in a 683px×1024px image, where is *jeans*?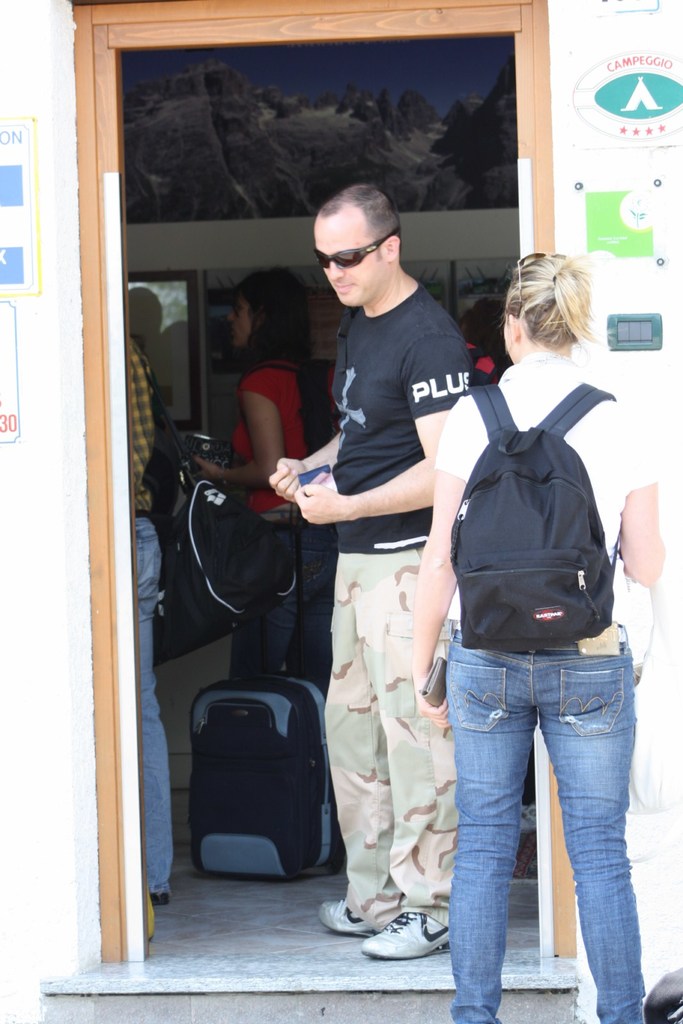
box(423, 632, 654, 1004).
